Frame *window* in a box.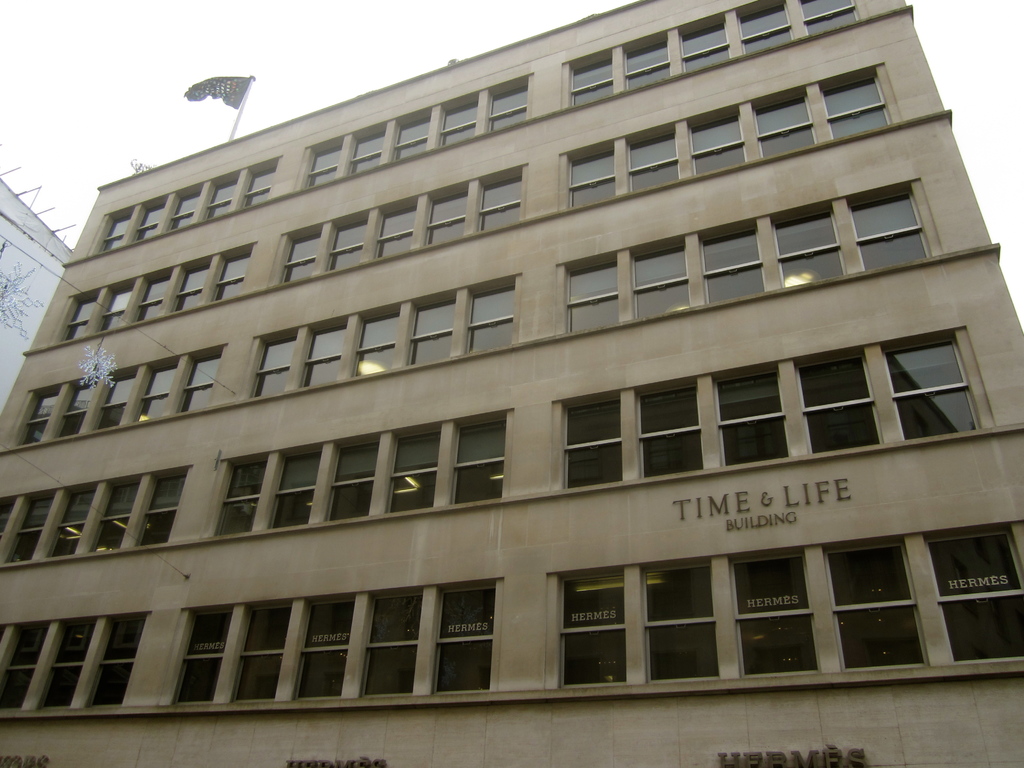
(left=241, top=273, right=522, bottom=399).
